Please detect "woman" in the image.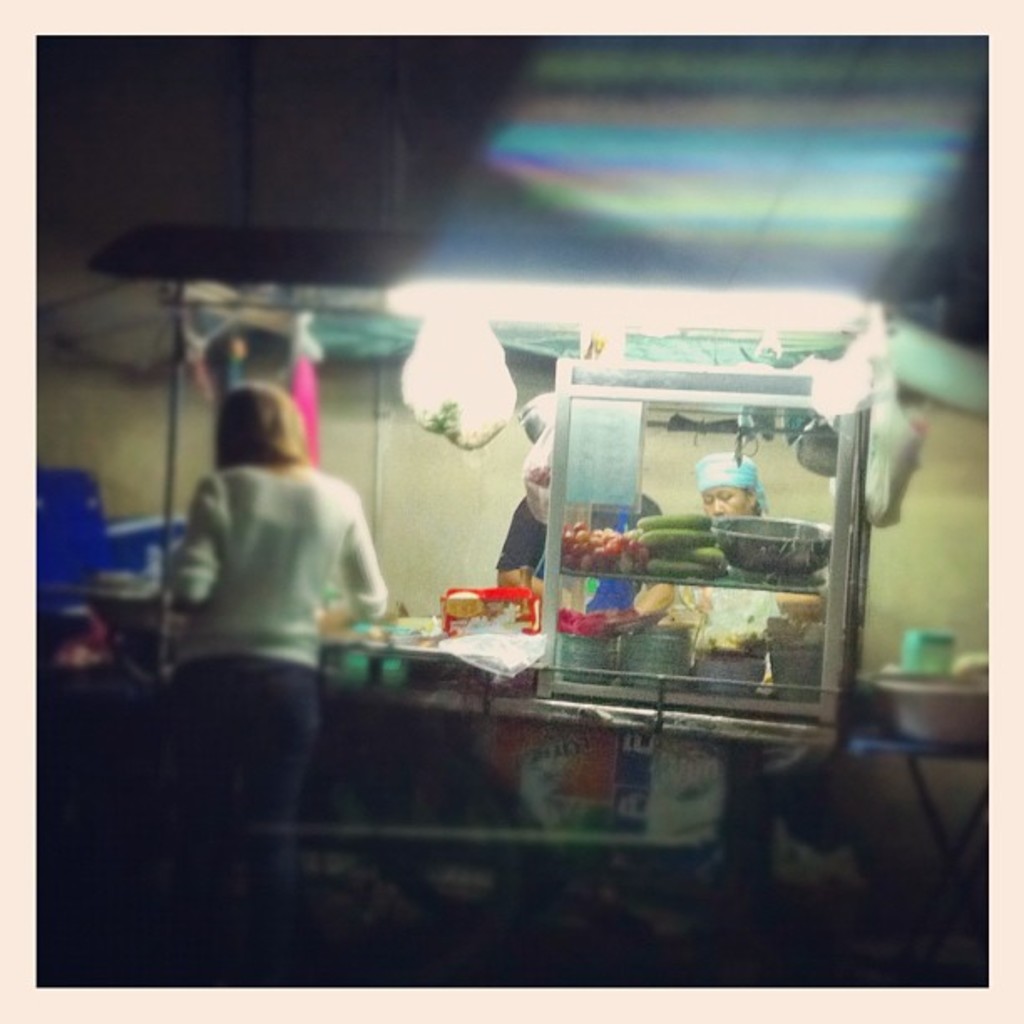
{"x1": 676, "y1": 443, "x2": 815, "y2": 658}.
